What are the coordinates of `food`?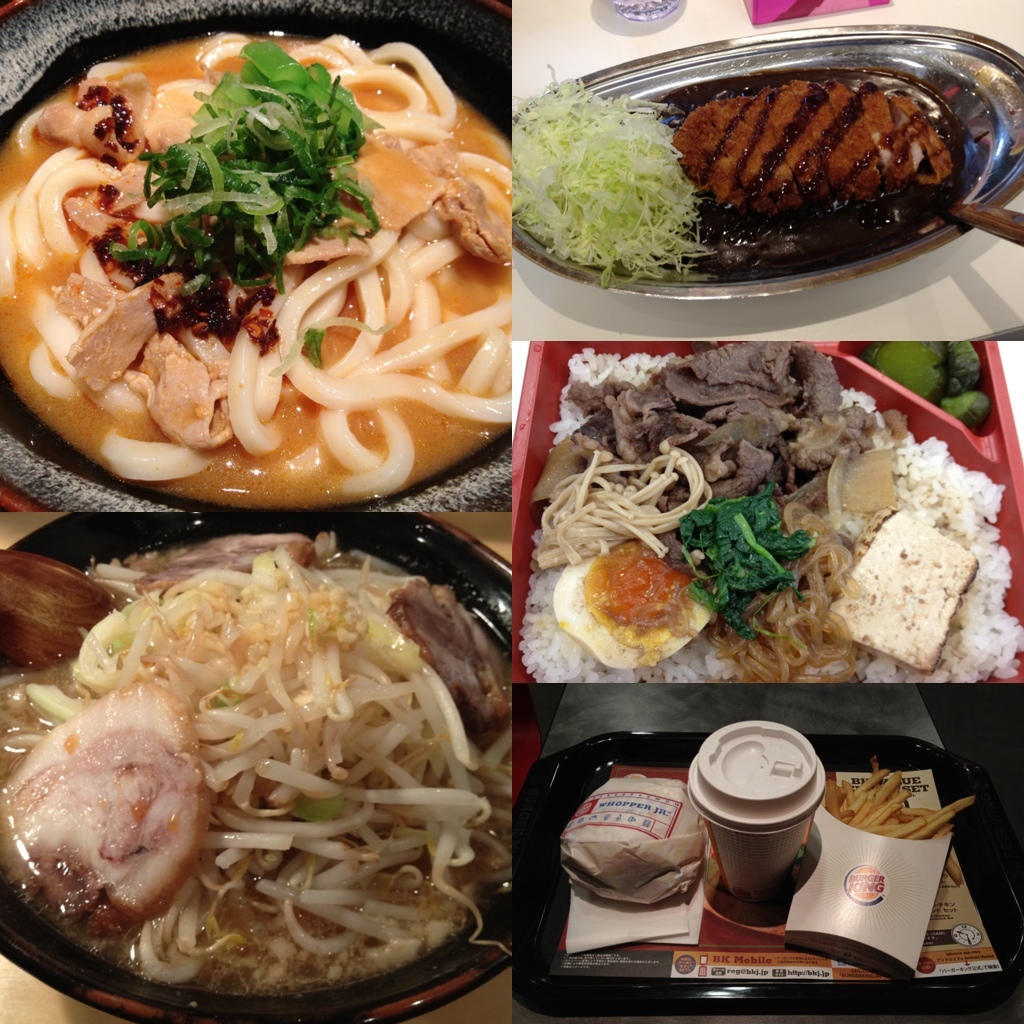
detection(0, 20, 515, 510).
